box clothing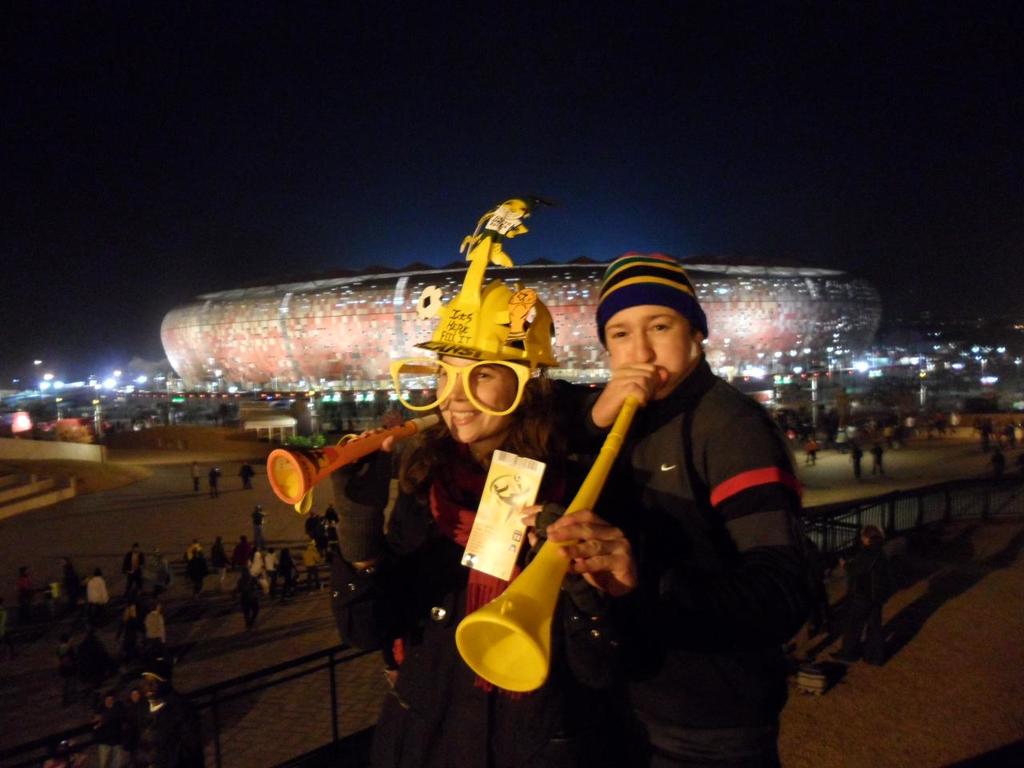
crop(86, 578, 114, 614)
